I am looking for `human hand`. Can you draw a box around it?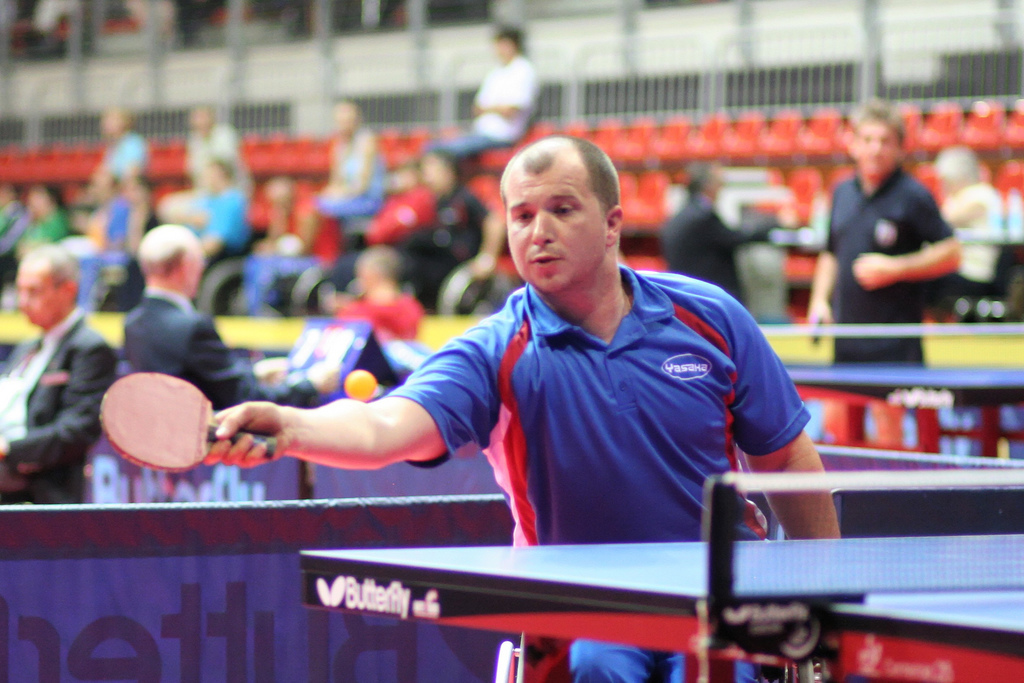
Sure, the bounding box is Rect(801, 295, 834, 344).
